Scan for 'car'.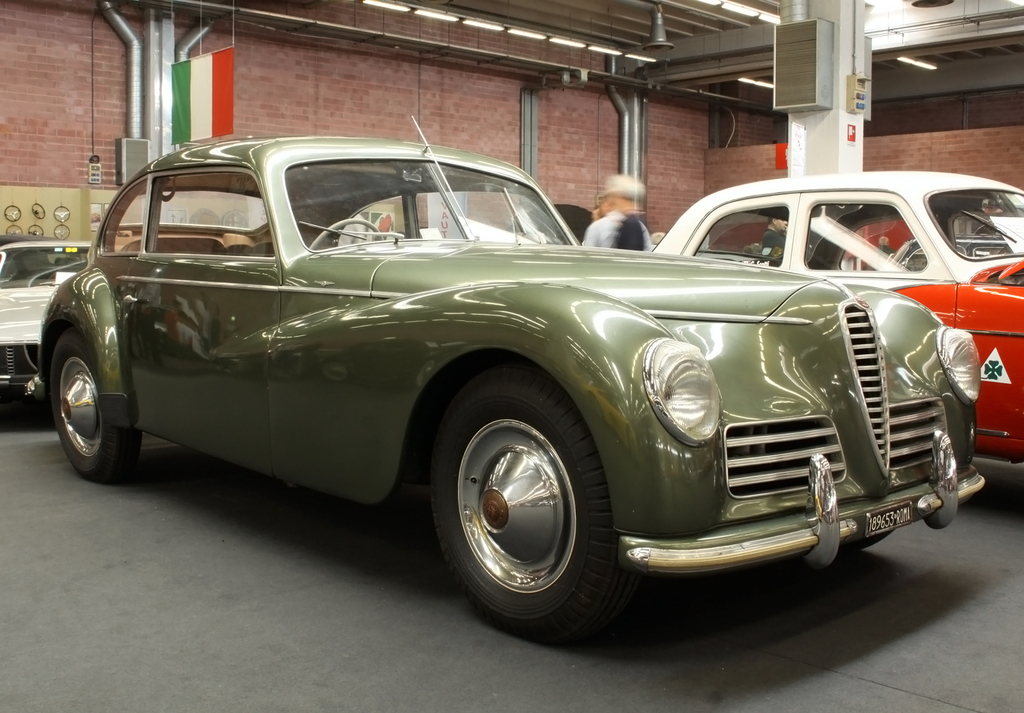
Scan result: bbox=(40, 111, 989, 651).
